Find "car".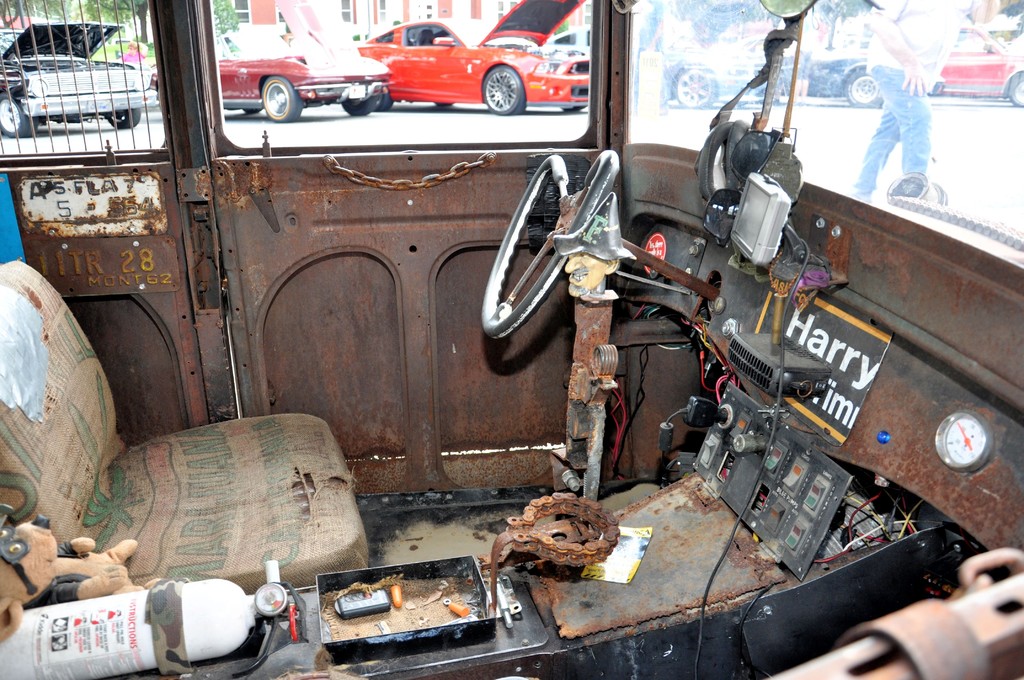
Rect(671, 31, 883, 103).
